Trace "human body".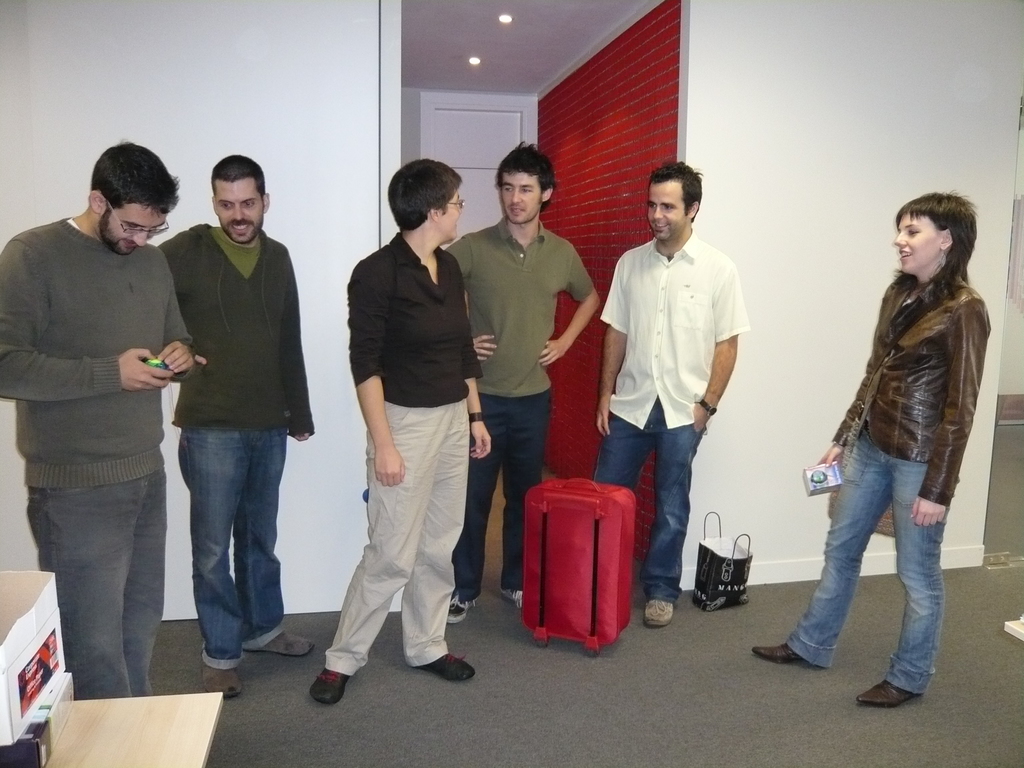
Traced to <bbox>0, 145, 207, 697</bbox>.
